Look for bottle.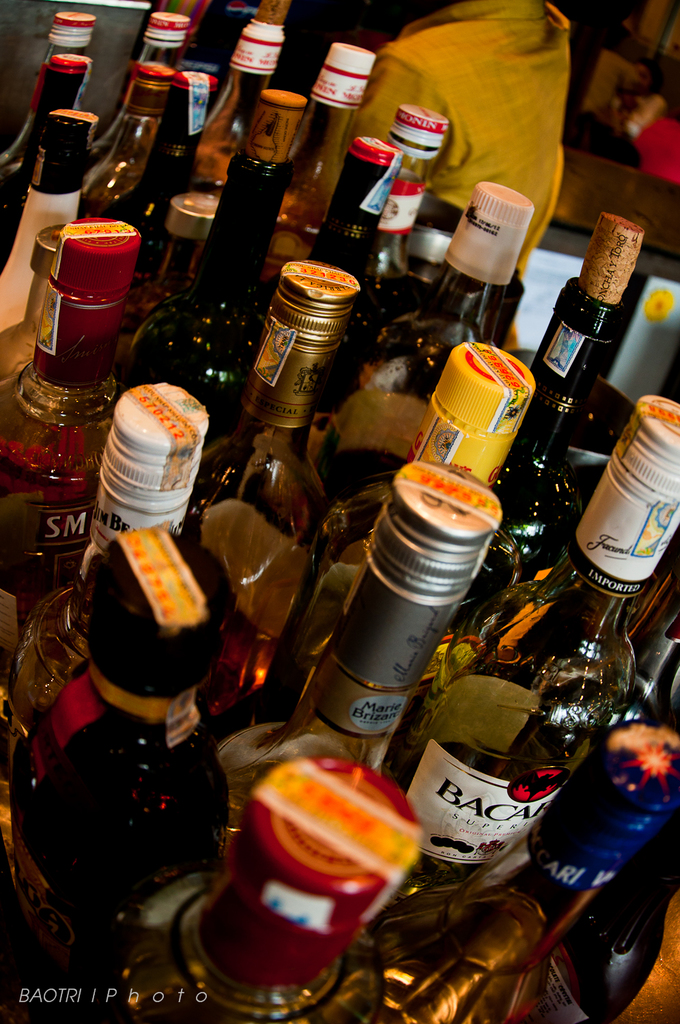
Found: x1=541 y1=849 x2=679 y2=1023.
